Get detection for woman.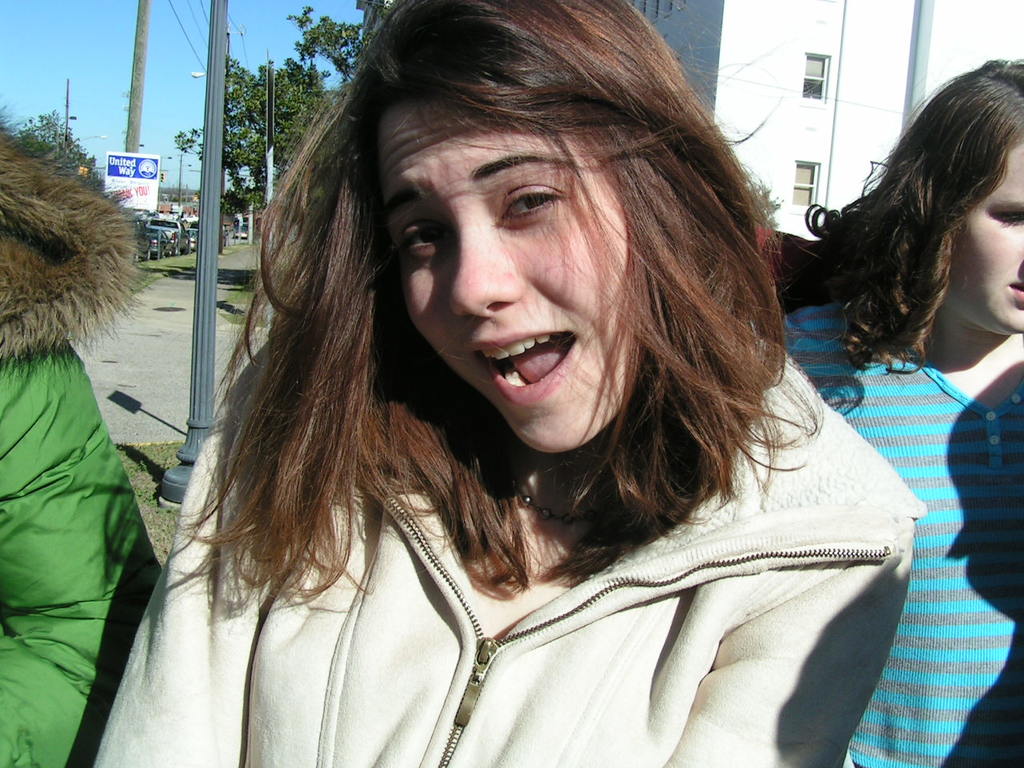
Detection: (left=86, top=0, right=925, bottom=767).
